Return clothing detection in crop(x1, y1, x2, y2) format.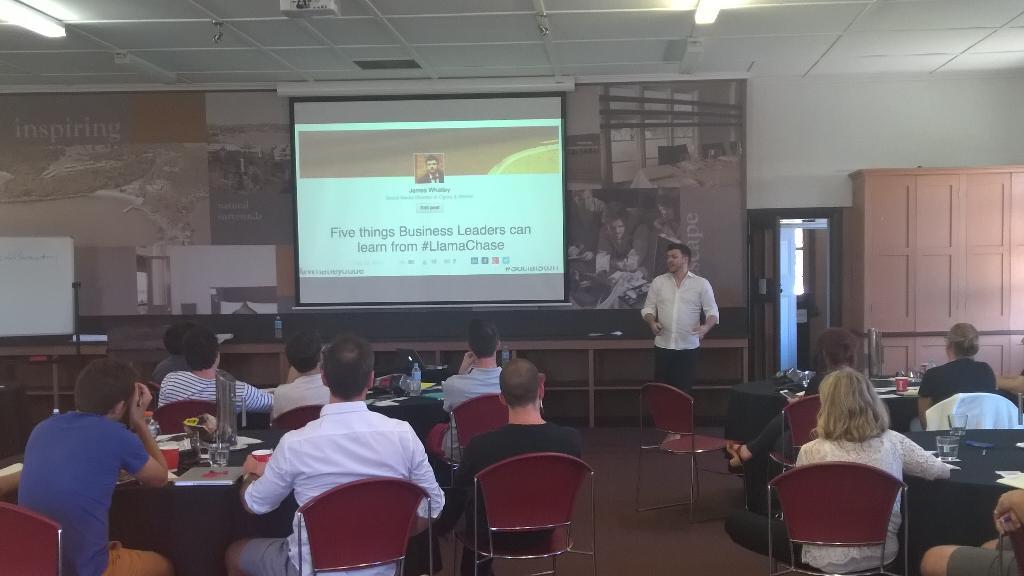
crop(454, 424, 584, 575).
